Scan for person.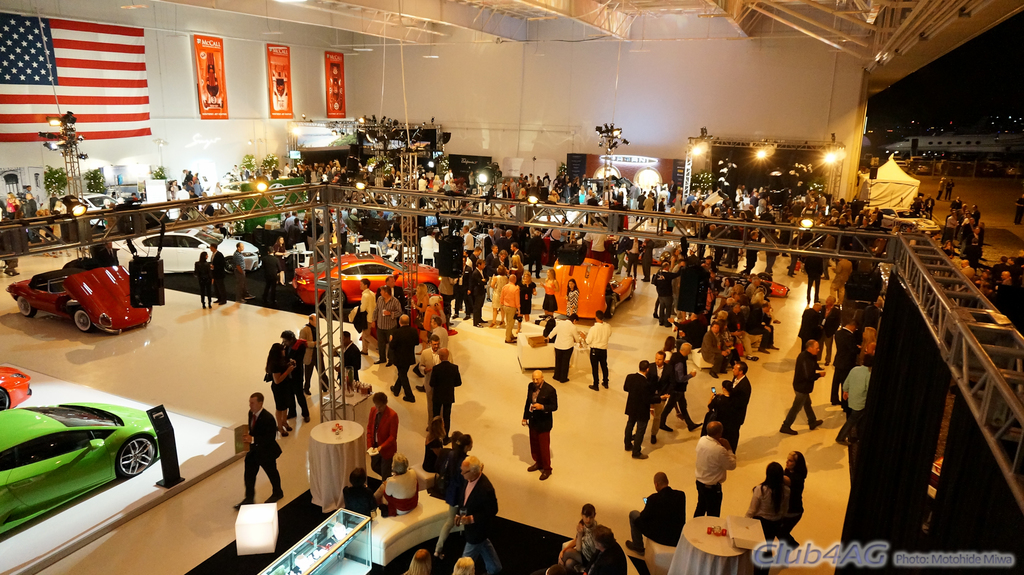
Scan result: <box>576,319,605,401</box>.
